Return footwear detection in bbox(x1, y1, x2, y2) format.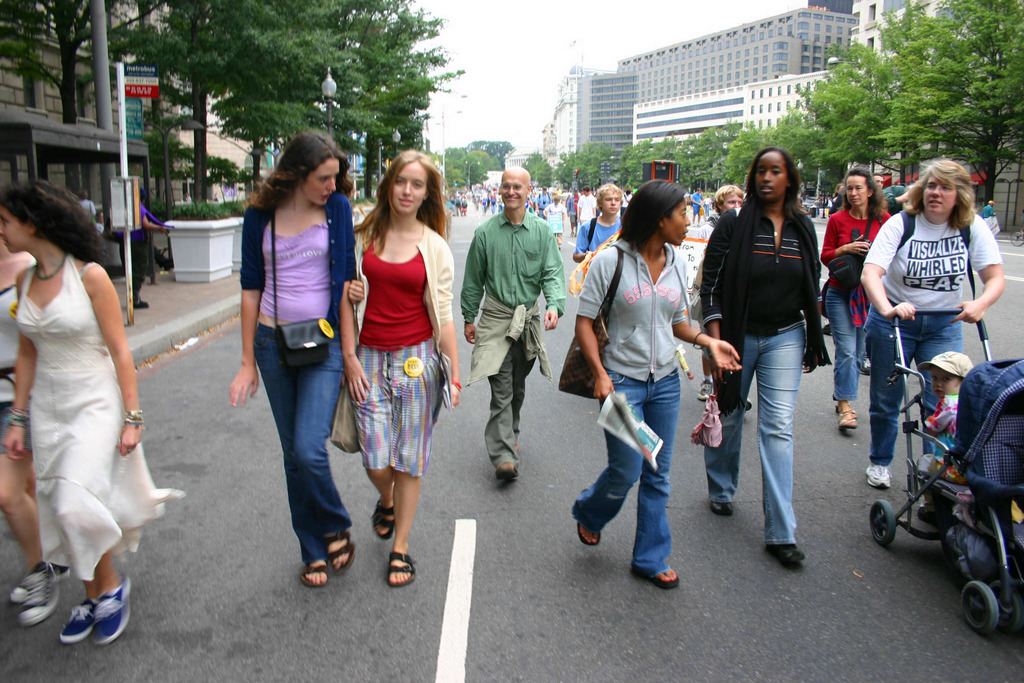
bbox(697, 226, 700, 228).
